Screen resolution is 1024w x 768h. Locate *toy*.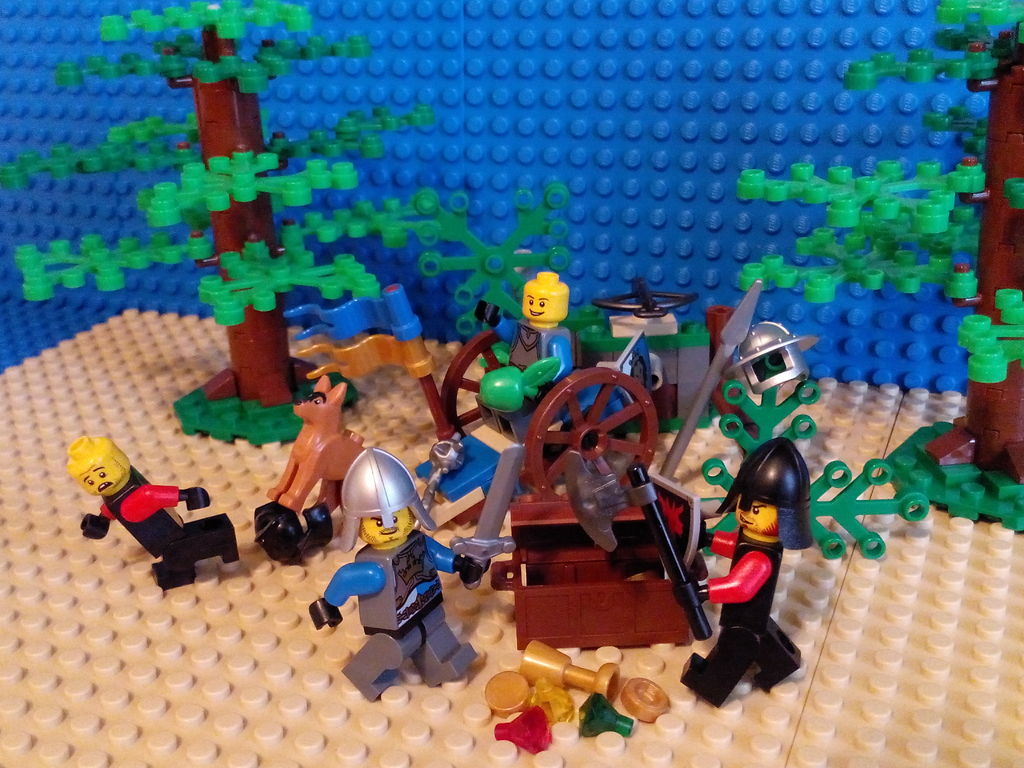
bbox(66, 431, 242, 591).
